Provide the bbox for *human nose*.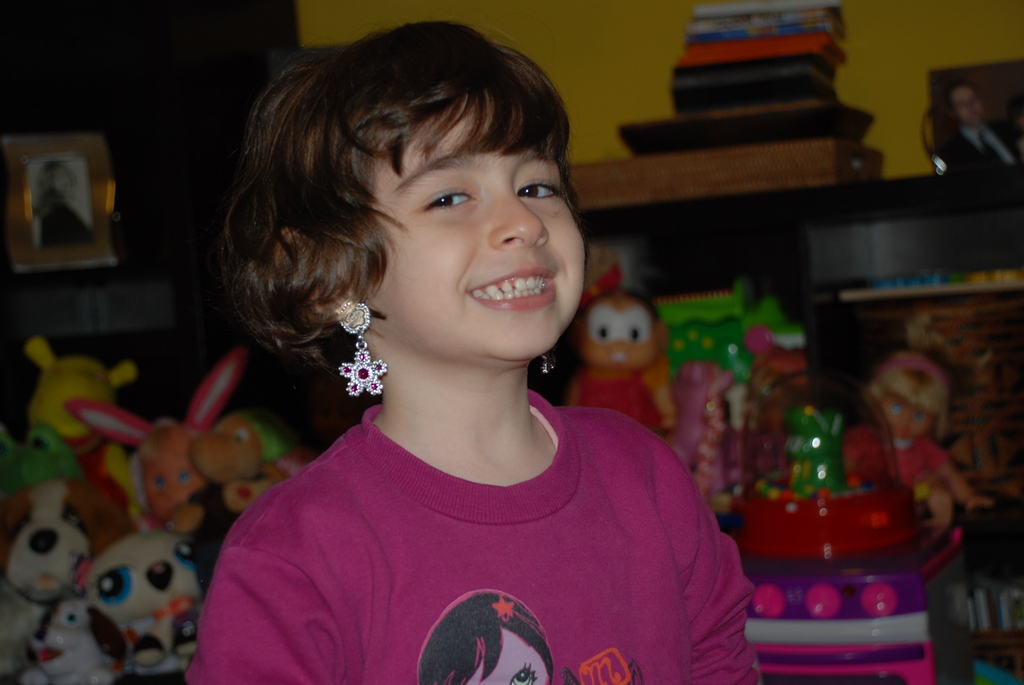
(left=488, top=175, right=550, bottom=249).
